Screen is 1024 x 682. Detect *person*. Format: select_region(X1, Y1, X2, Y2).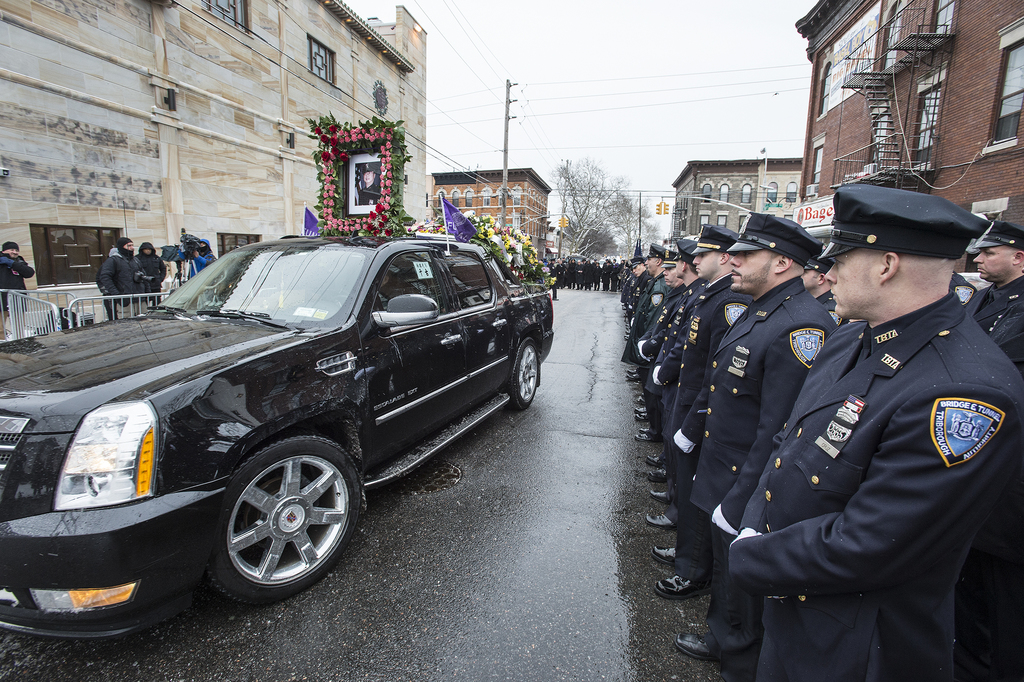
select_region(604, 264, 605, 294).
